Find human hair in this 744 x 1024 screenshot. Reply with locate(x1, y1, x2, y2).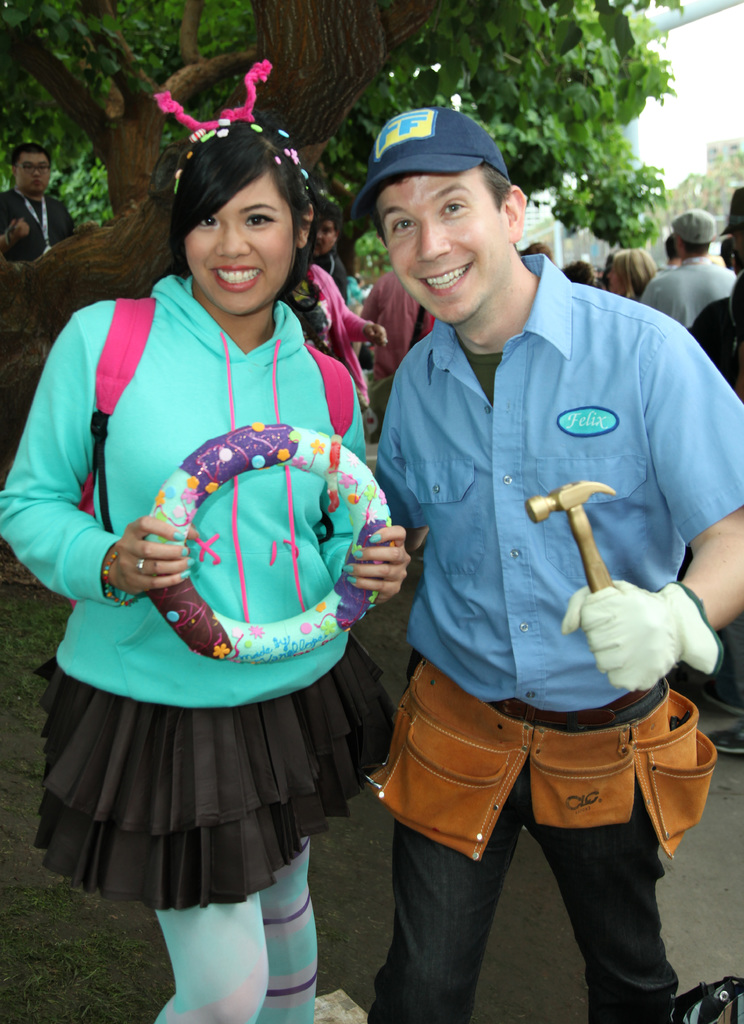
locate(522, 241, 551, 262).
